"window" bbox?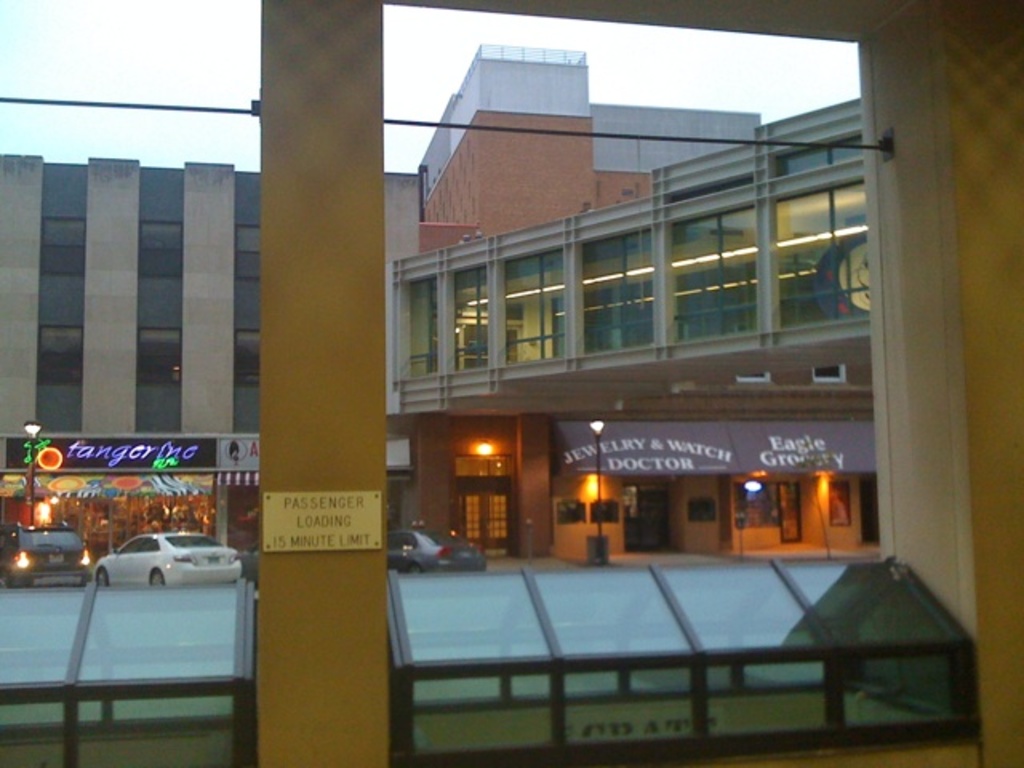
(450, 470, 518, 554)
